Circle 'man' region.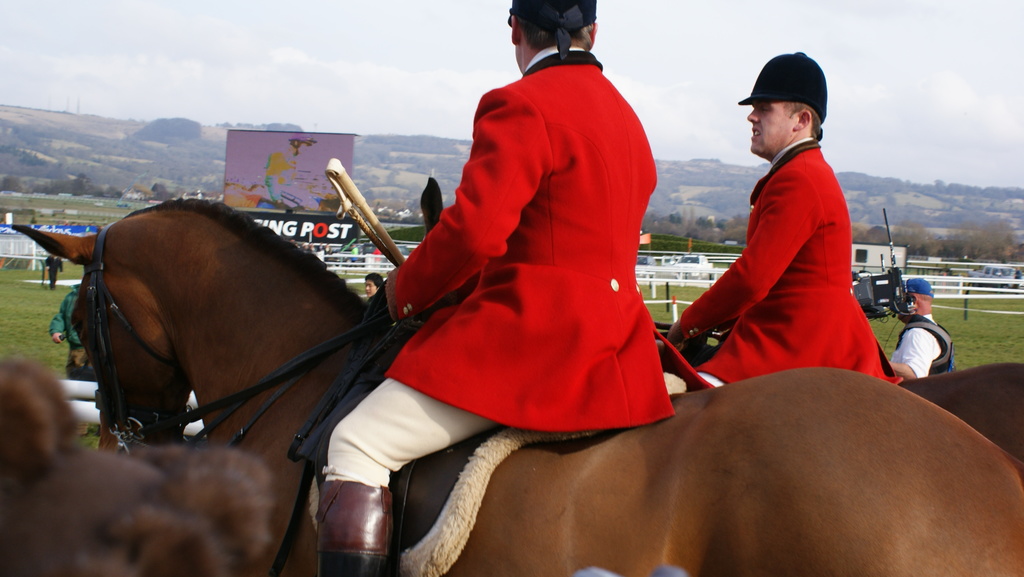
Region: 312/0/675/576.
